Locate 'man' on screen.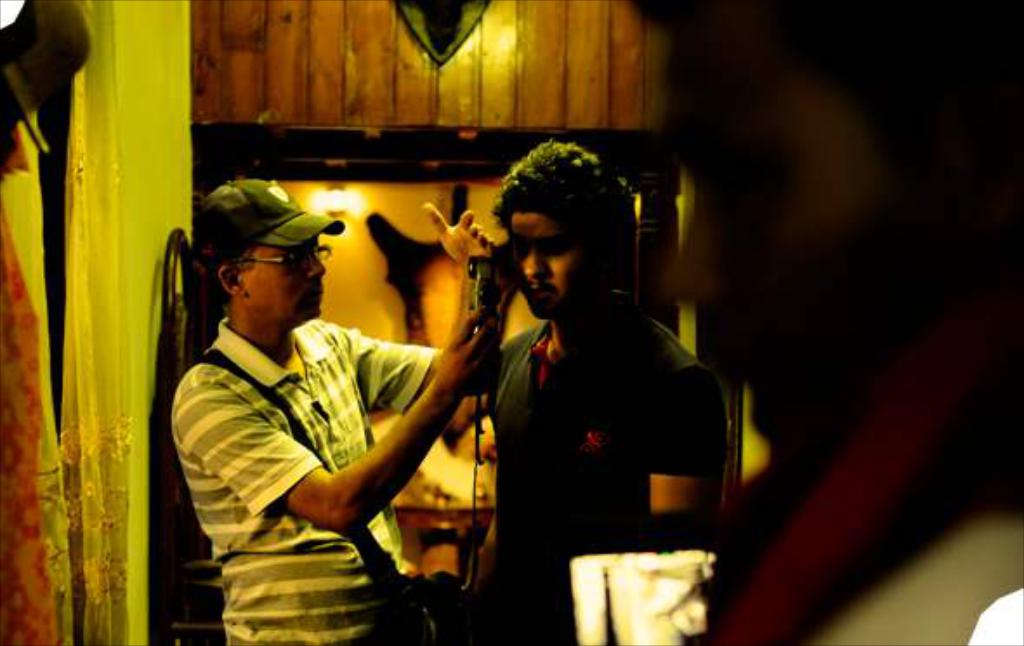
On screen at box(472, 141, 731, 644).
